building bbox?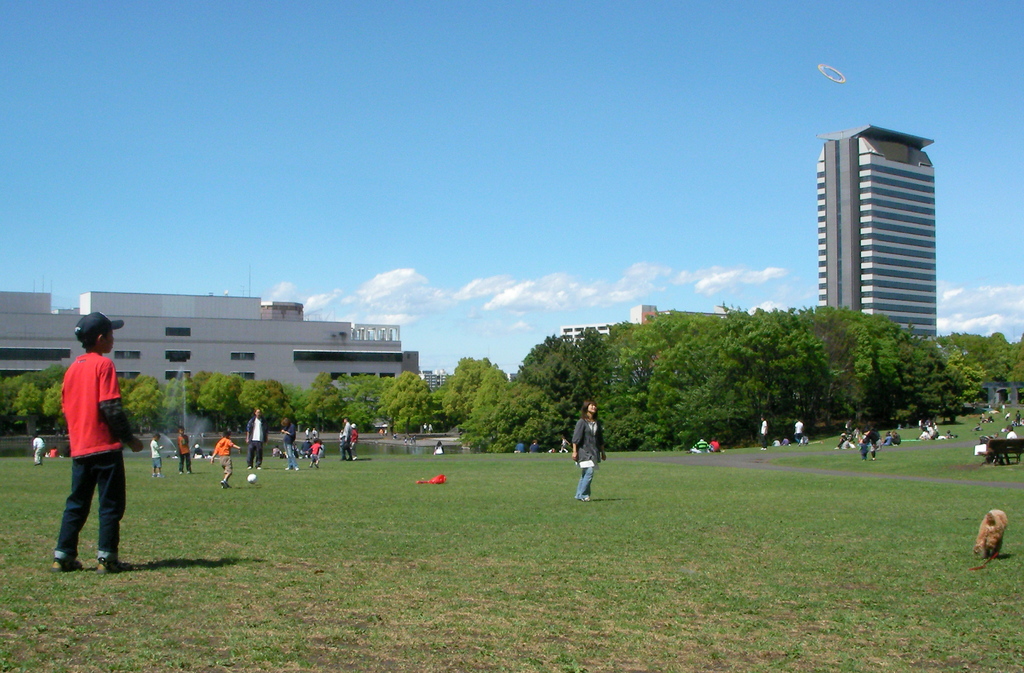
box=[350, 323, 400, 341]
